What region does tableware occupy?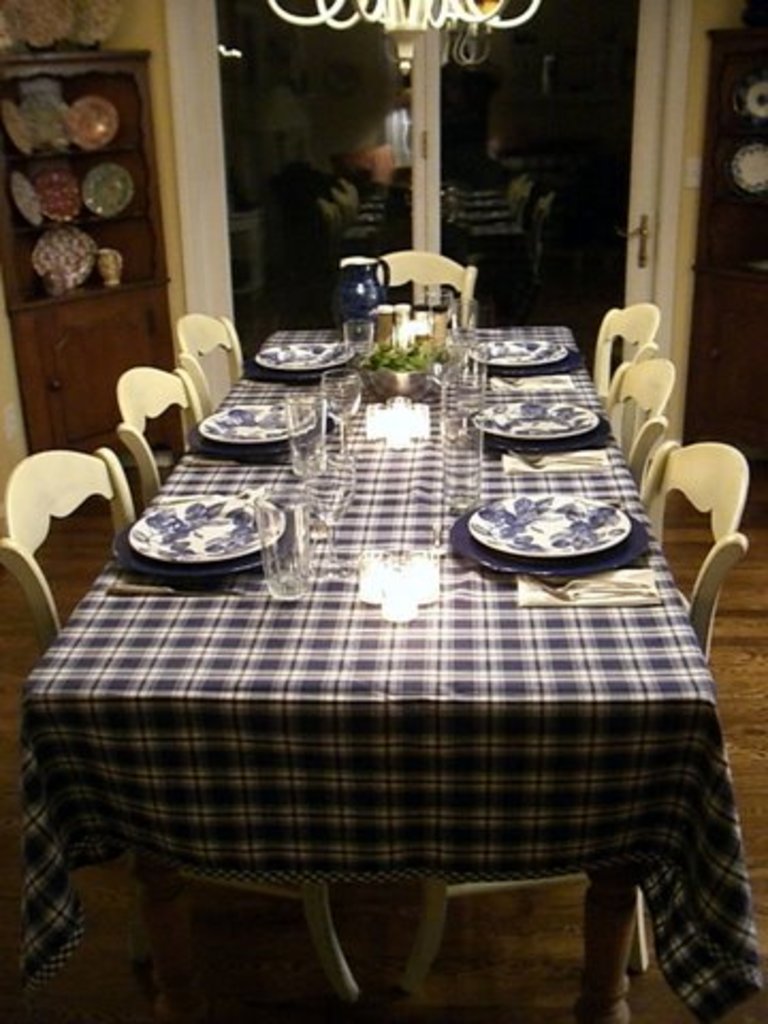
x1=333 y1=252 x2=390 y2=326.
